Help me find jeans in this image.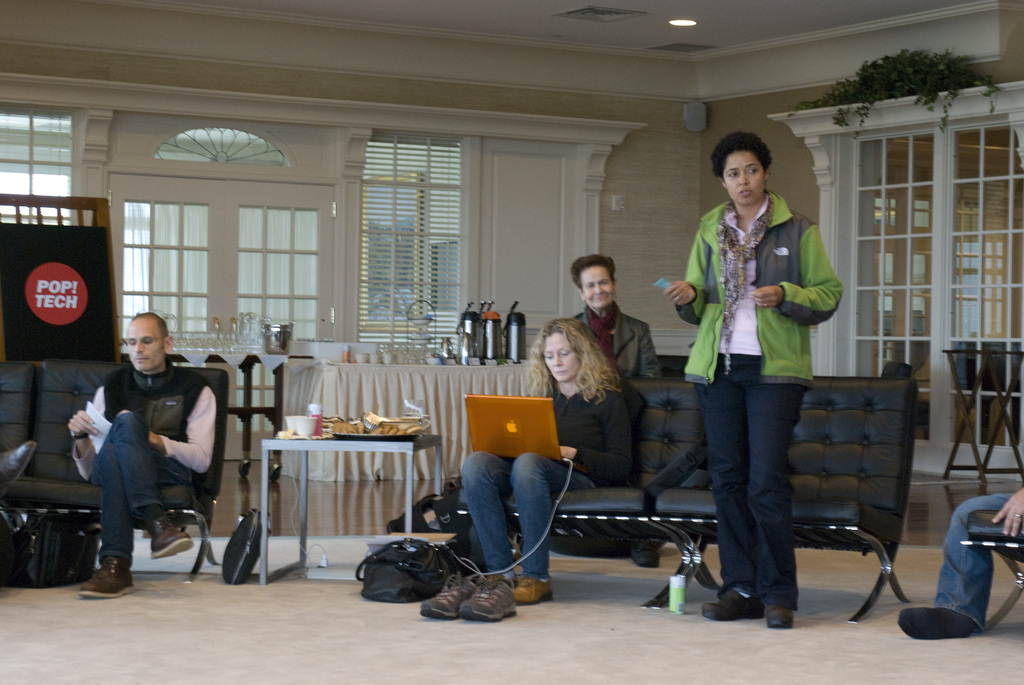
Found it: pyautogui.locateOnScreen(702, 352, 794, 613).
